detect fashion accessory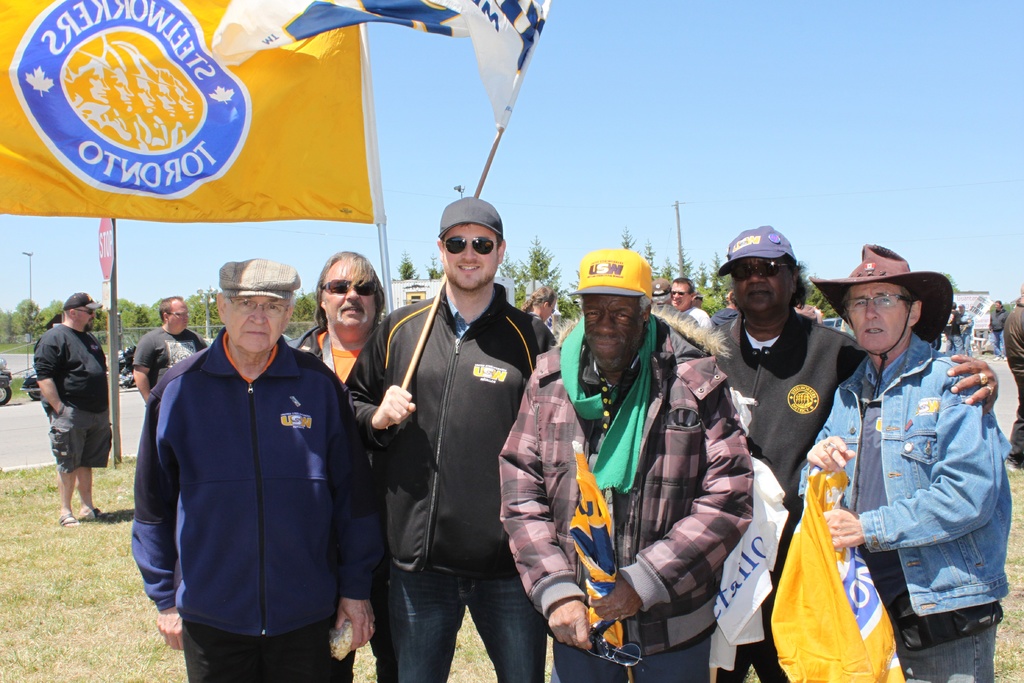
(left=739, top=254, right=796, bottom=282)
